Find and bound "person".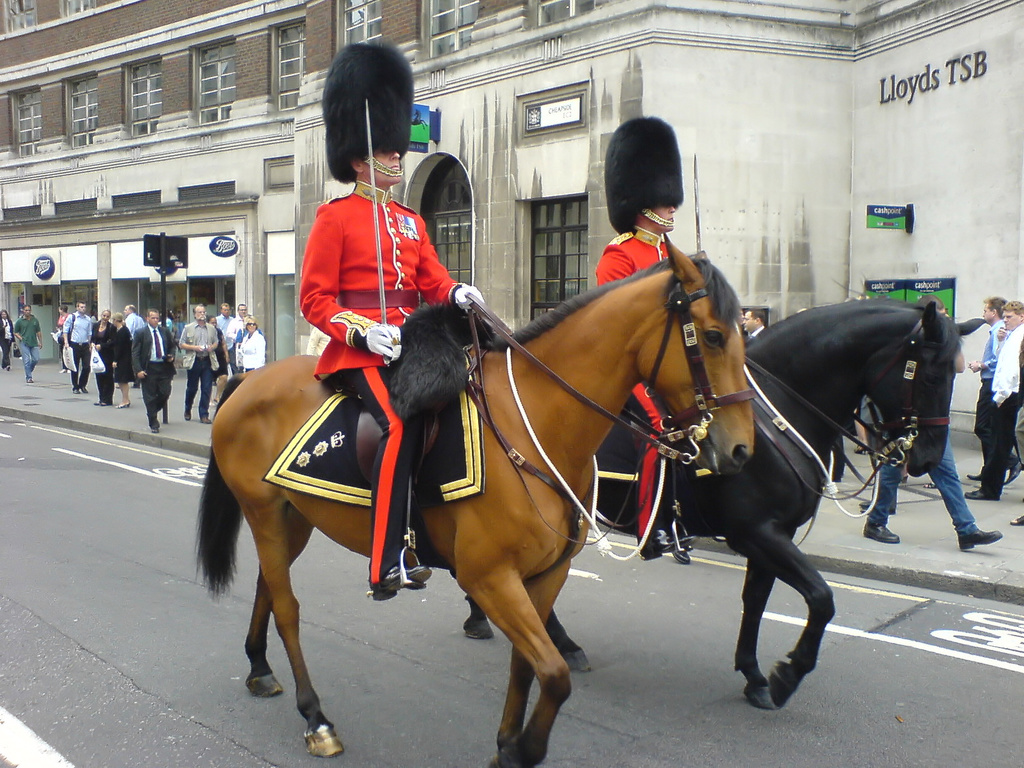
Bound: l=295, t=151, r=481, b=604.
